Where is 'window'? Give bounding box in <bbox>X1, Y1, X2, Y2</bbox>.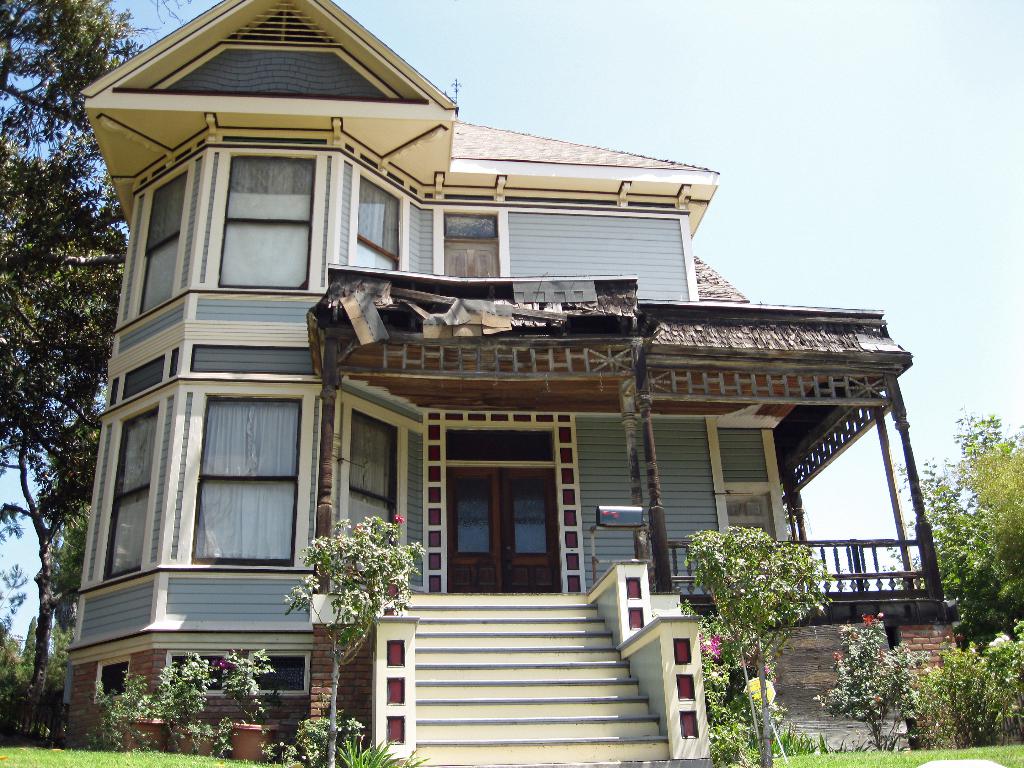
<bbox>173, 360, 305, 580</bbox>.
